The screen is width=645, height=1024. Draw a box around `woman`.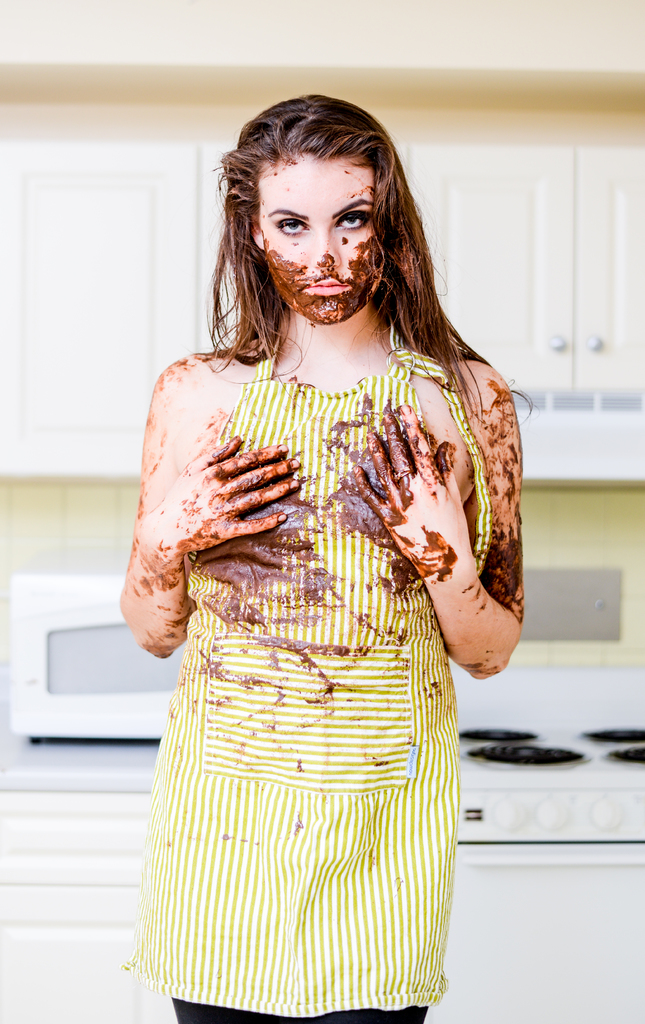
[x1=89, y1=120, x2=549, y2=989].
